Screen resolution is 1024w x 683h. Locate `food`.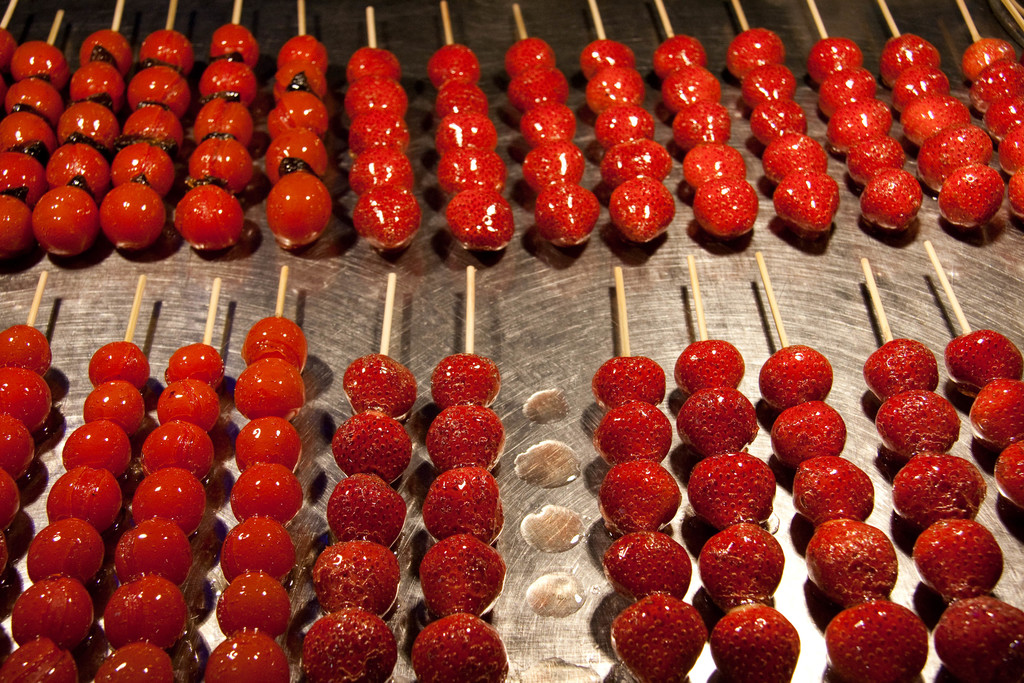
<box>820,63,879,114</box>.
